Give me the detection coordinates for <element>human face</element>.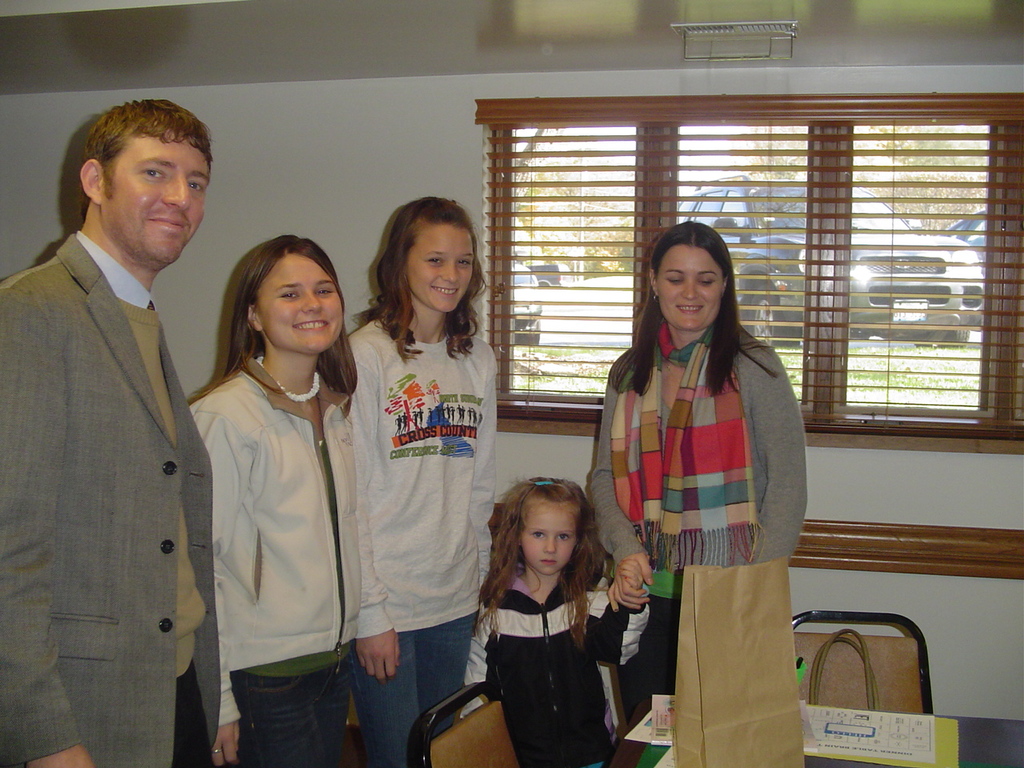
<box>658,242,735,326</box>.
